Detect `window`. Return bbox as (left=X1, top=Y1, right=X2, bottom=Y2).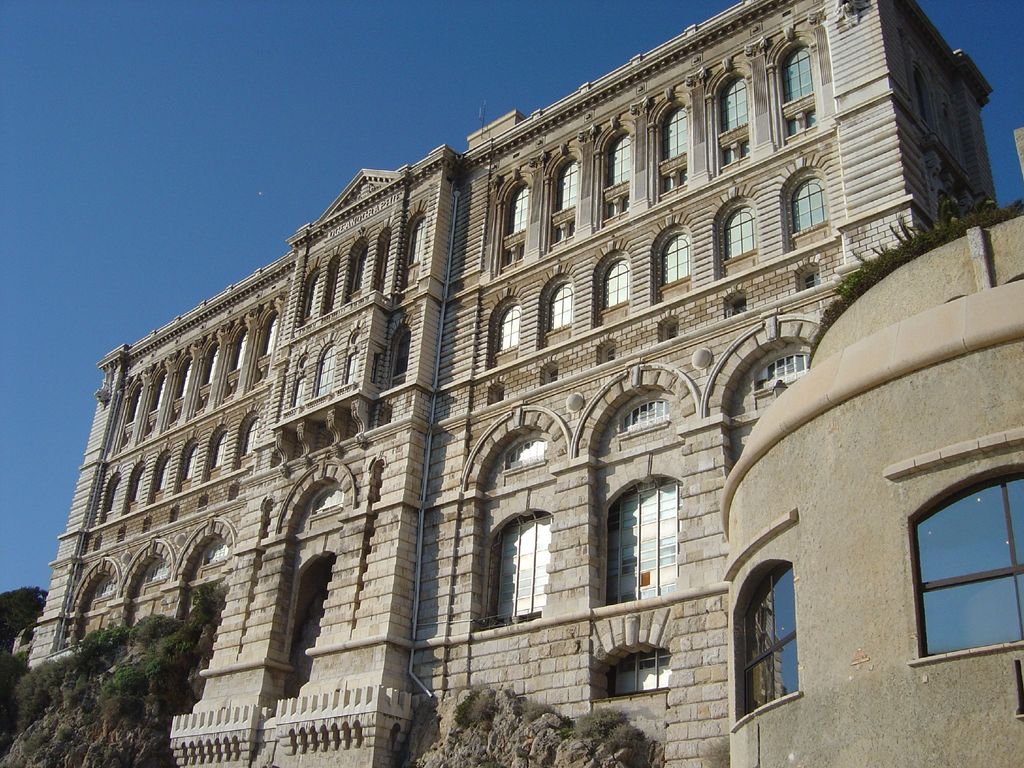
(left=597, top=246, right=636, bottom=331).
